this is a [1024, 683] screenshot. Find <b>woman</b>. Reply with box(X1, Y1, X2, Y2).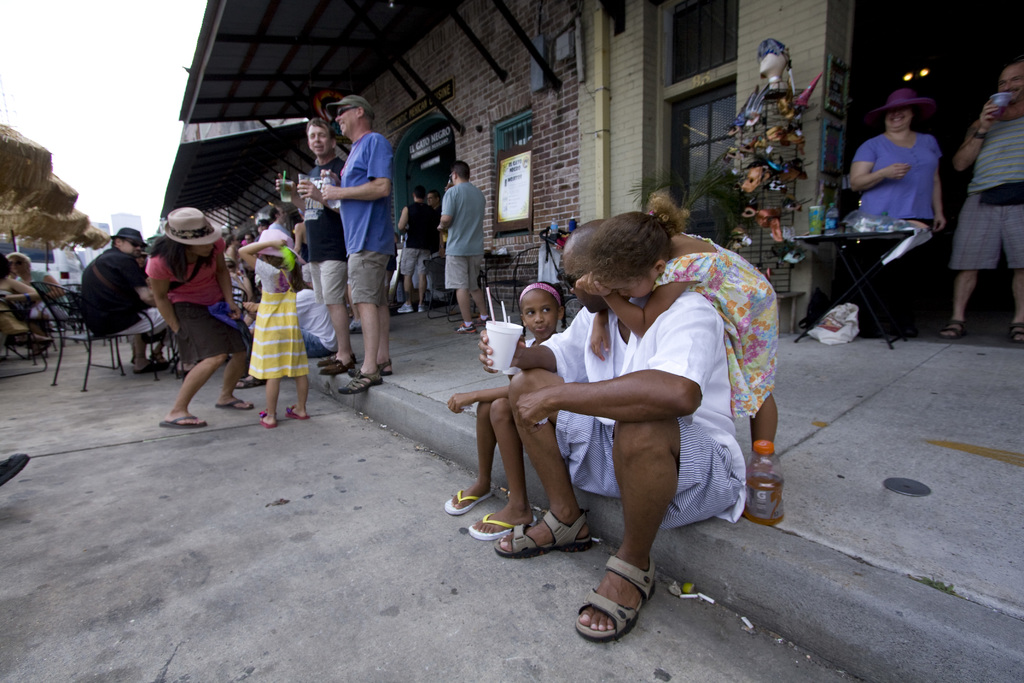
box(847, 84, 954, 344).
